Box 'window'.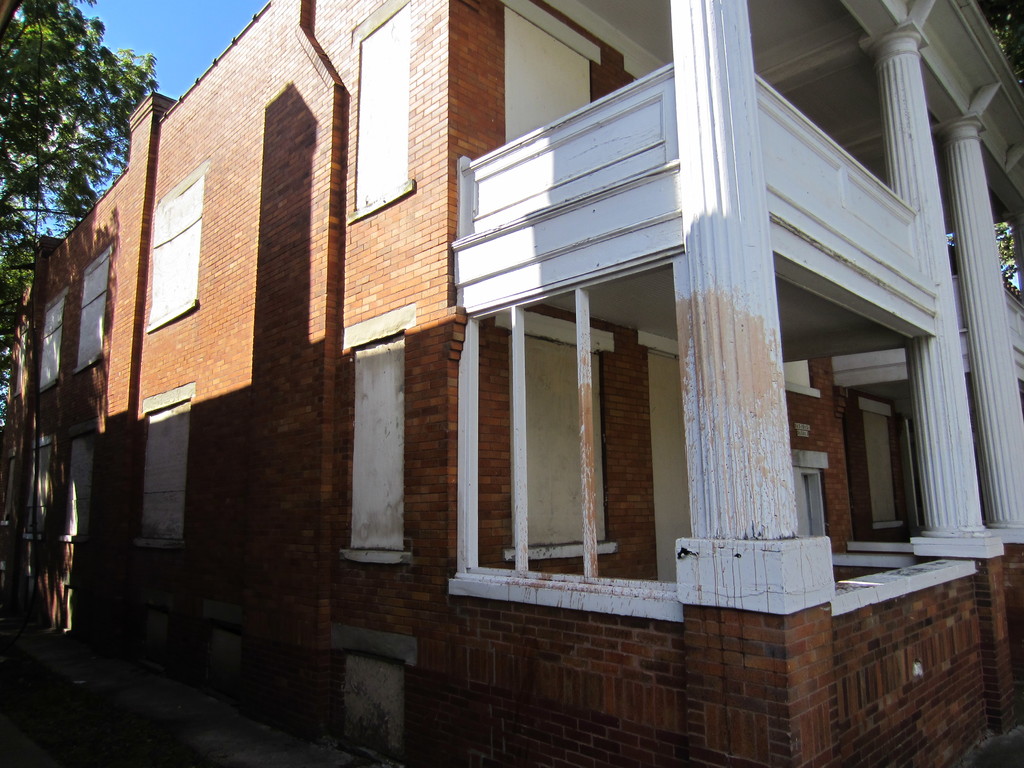
left=149, top=157, right=204, bottom=328.
